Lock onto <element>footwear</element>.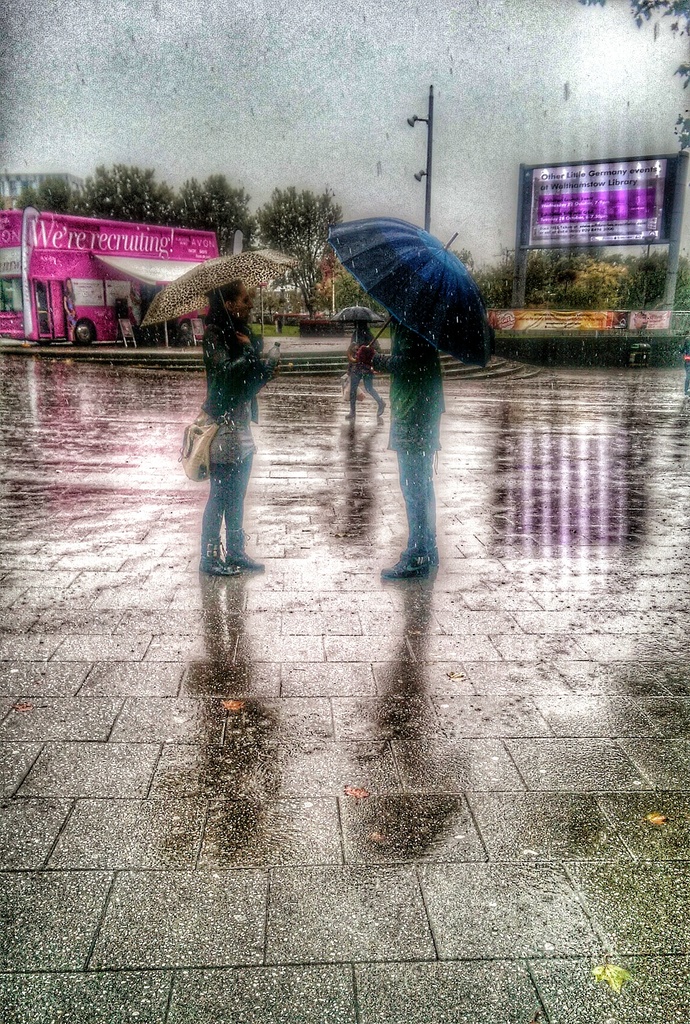
Locked: [226, 543, 263, 566].
